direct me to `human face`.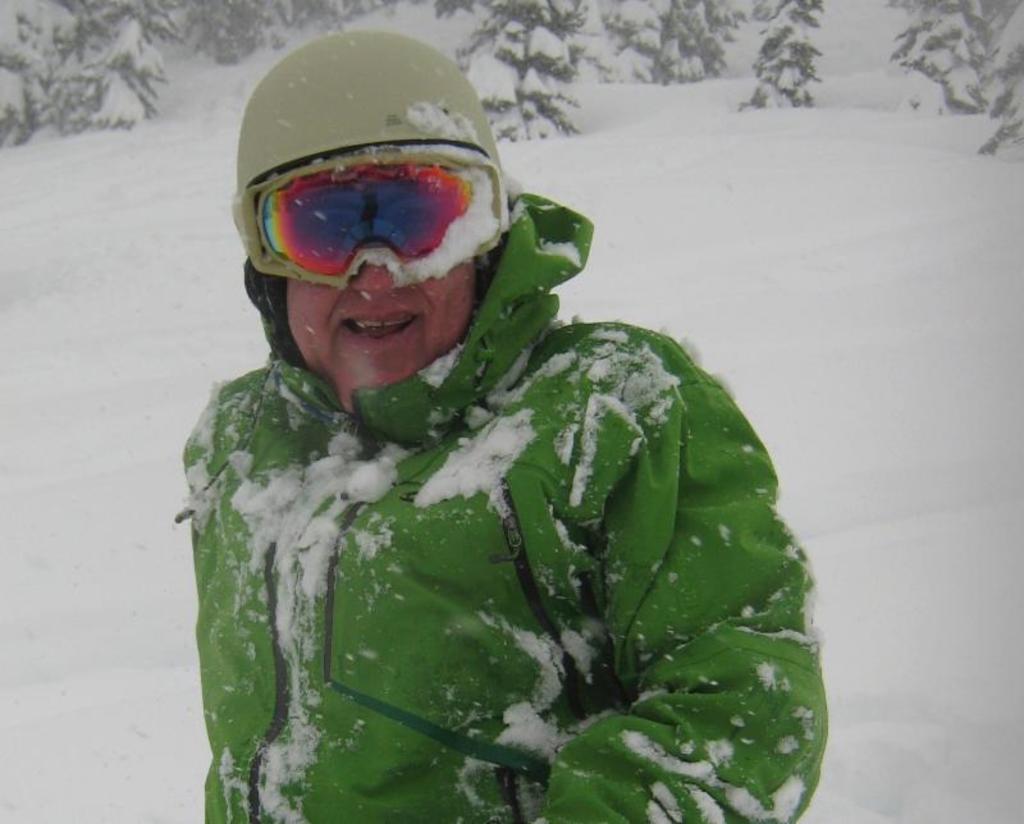
Direction: (280,166,474,415).
